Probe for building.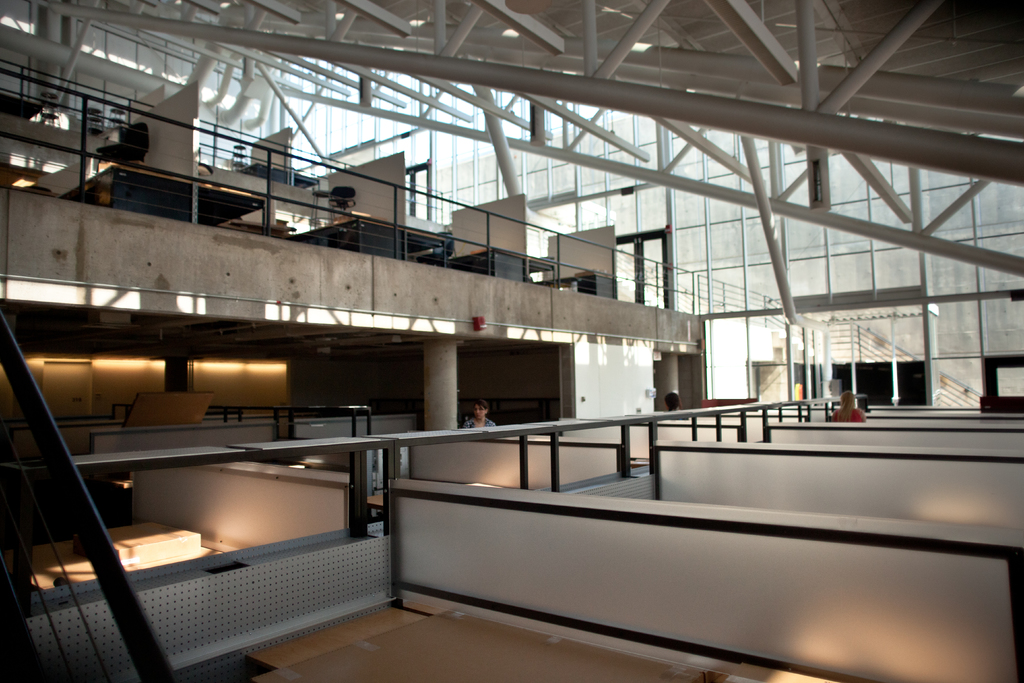
Probe result: [left=2, top=0, right=1023, bottom=682].
